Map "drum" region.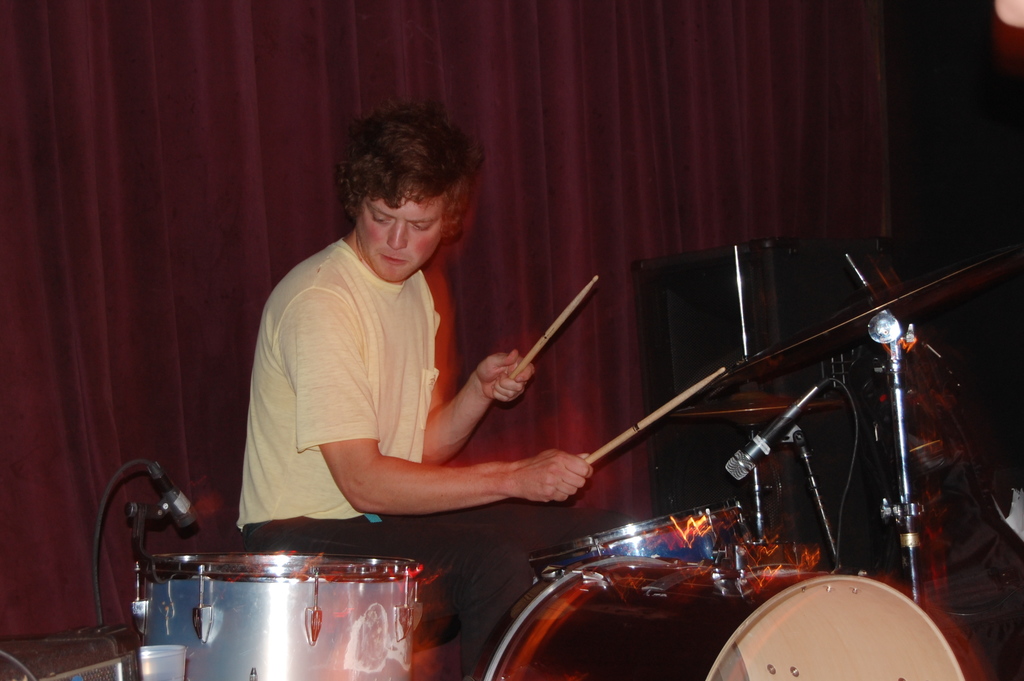
Mapped to [527, 498, 755, 570].
